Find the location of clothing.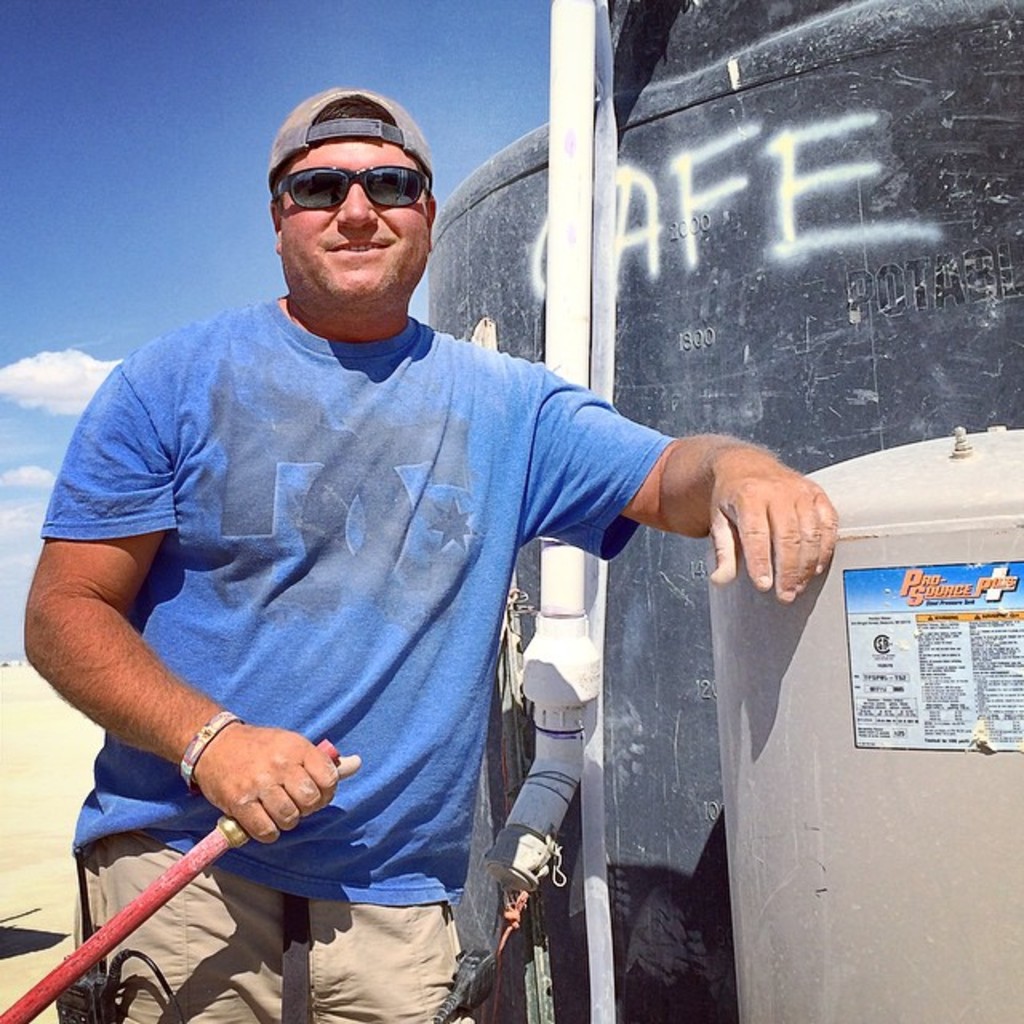
Location: <region>43, 227, 677, 981</region>.
